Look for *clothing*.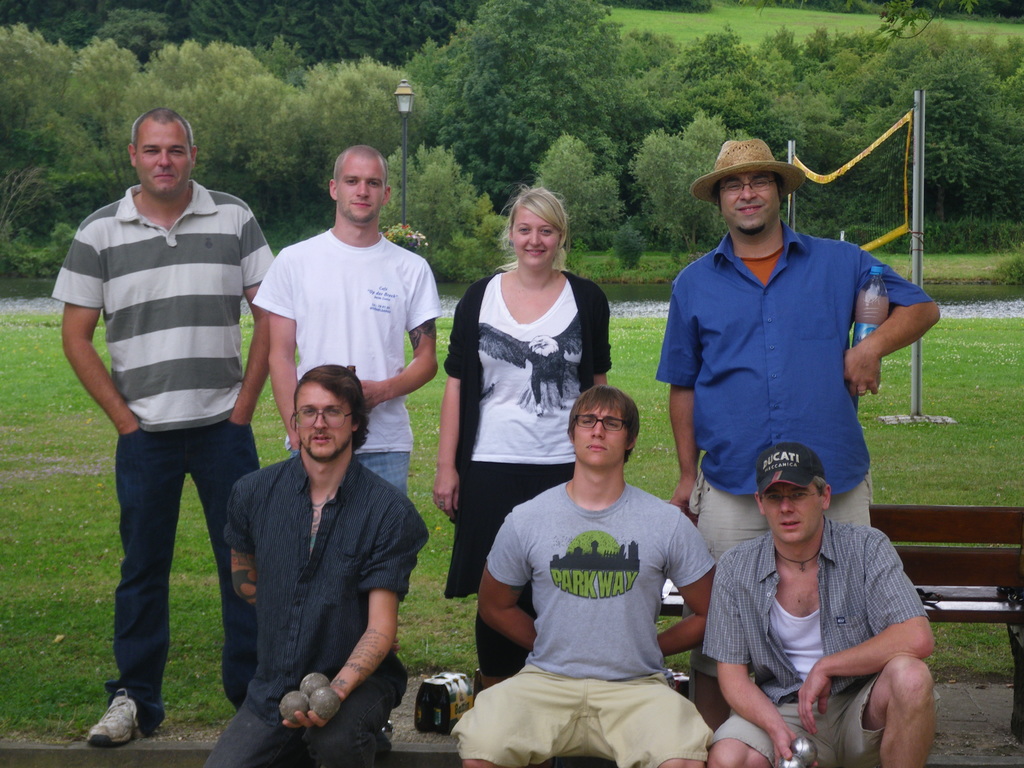
Found: [204, 452, 428, 767].
